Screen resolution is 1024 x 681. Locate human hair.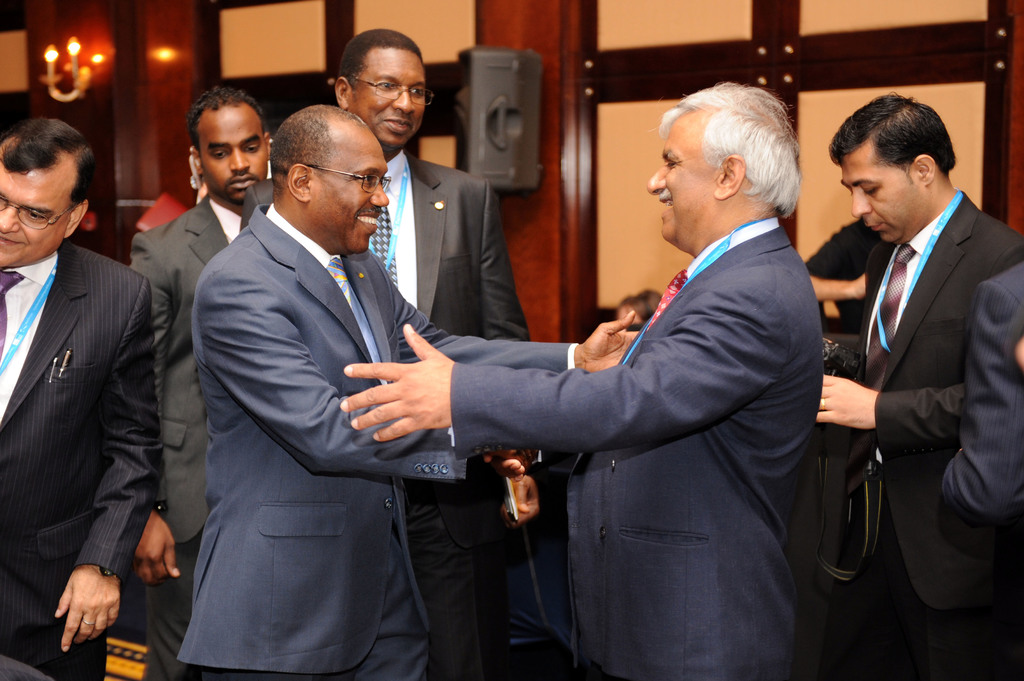
crop(650, 80, 814, 231).
